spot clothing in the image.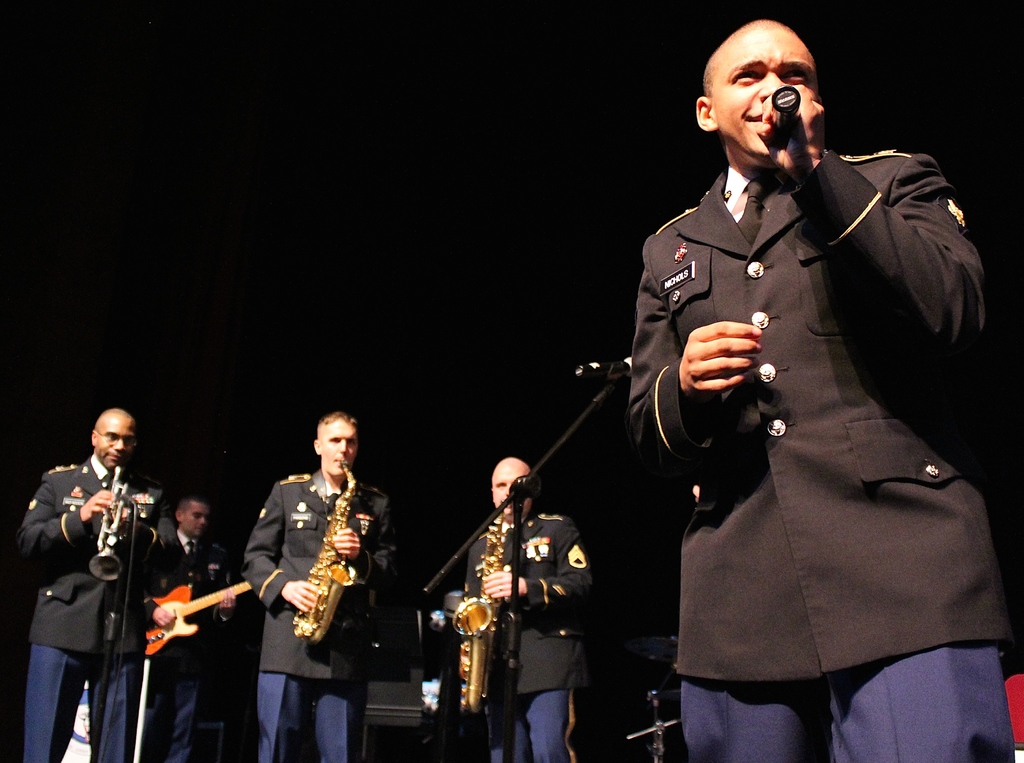
clothing found at <box>436,499,589,703</box>.
